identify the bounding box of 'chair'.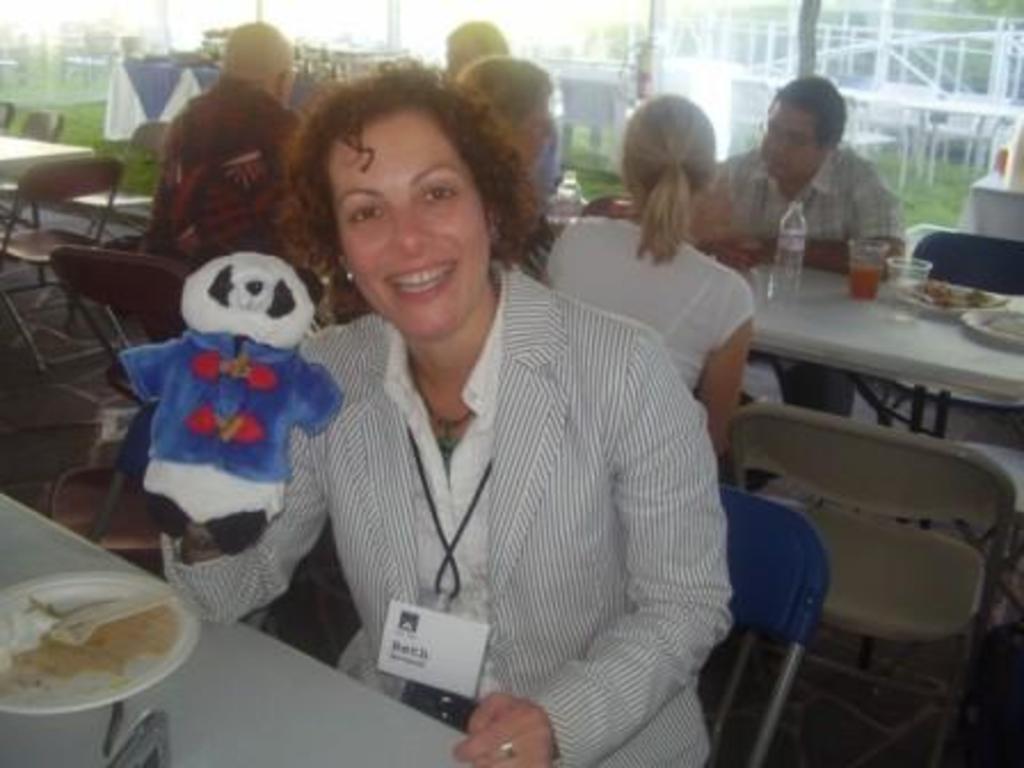
detection(59, 119, 169, 249).
